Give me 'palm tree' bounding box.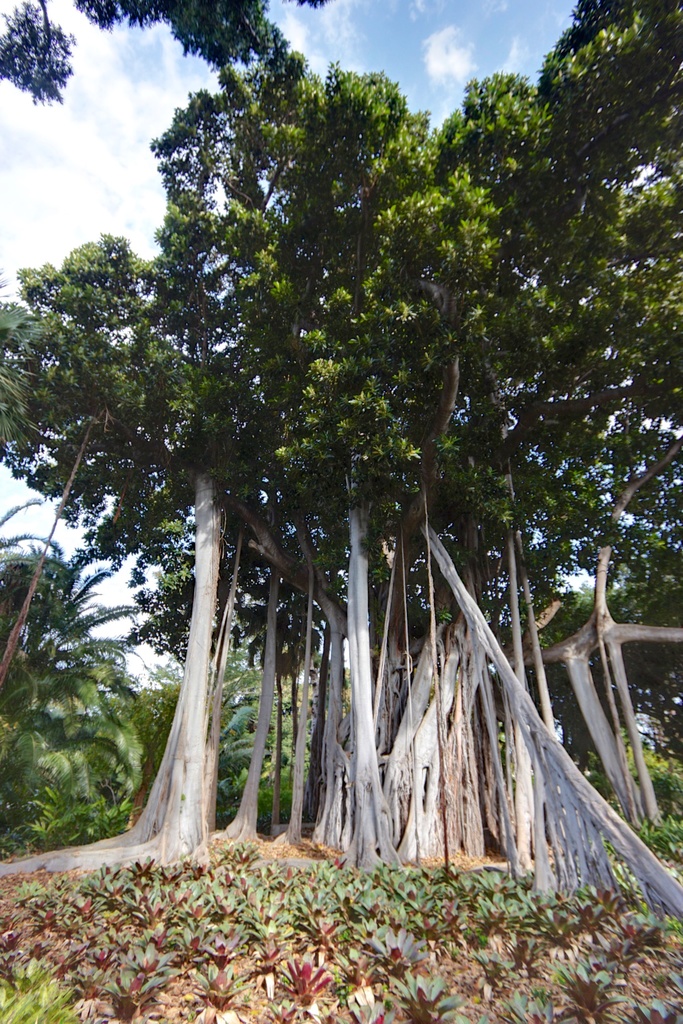
detection(274, 437, 421, 831).
